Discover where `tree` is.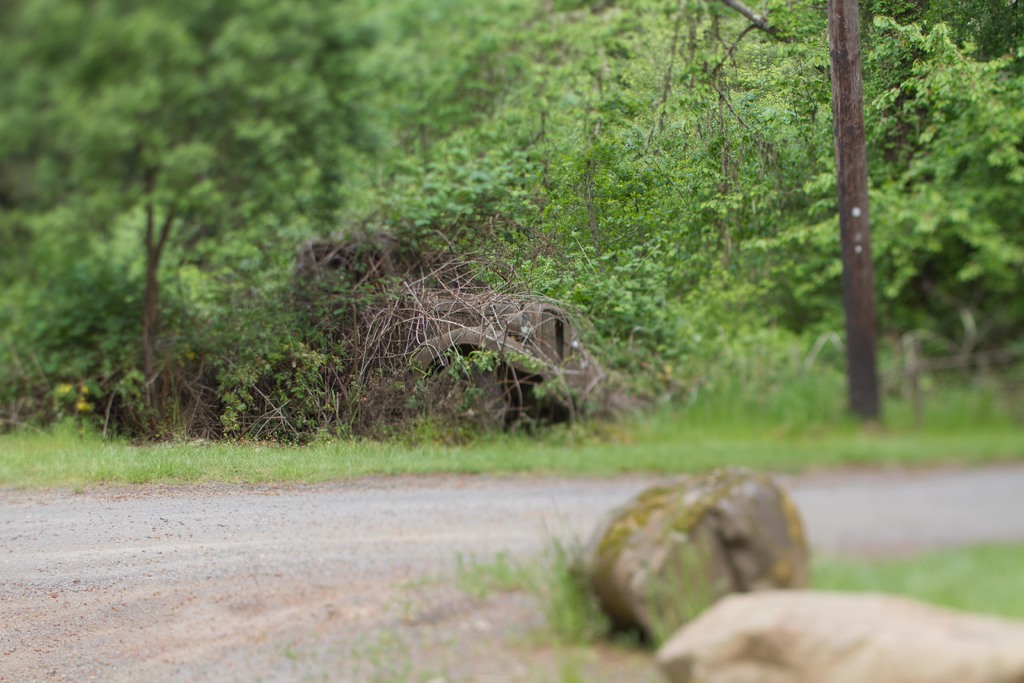
Discovered at BBox(738, 0, 910, 429).
